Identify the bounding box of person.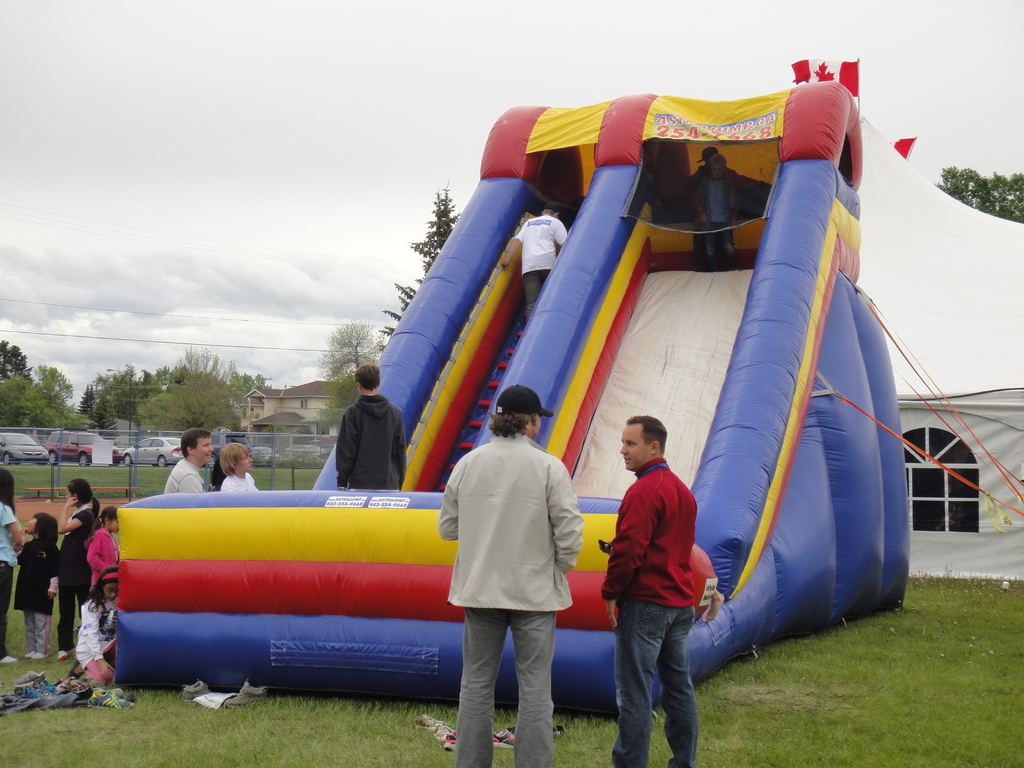
{"x1": 0, "y1": 466, "x2": 22, "y2": 663}.
